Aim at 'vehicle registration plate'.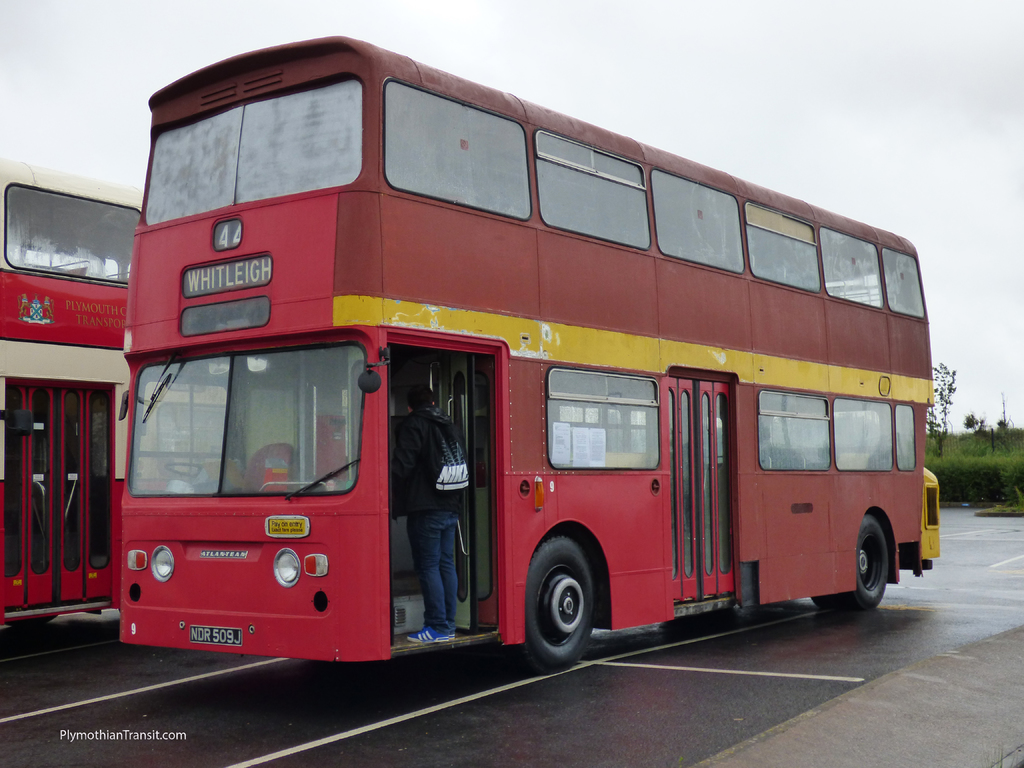
Aimed at [left=188, top=626, right=242, bottom=647].
